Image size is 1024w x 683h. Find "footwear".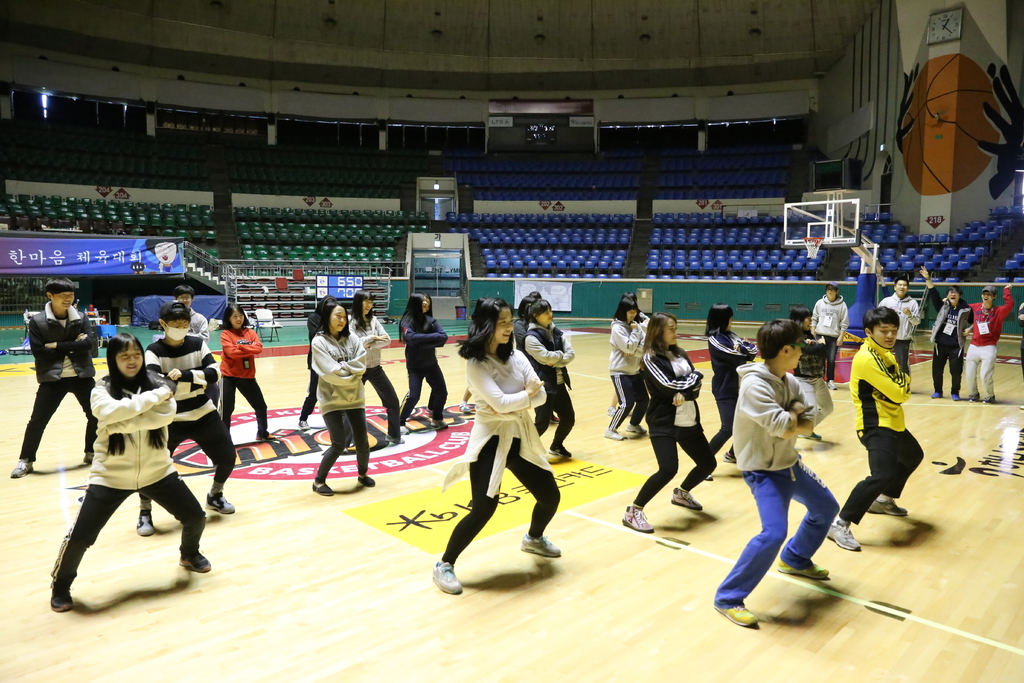
<box>49,580,73,609</box>.
